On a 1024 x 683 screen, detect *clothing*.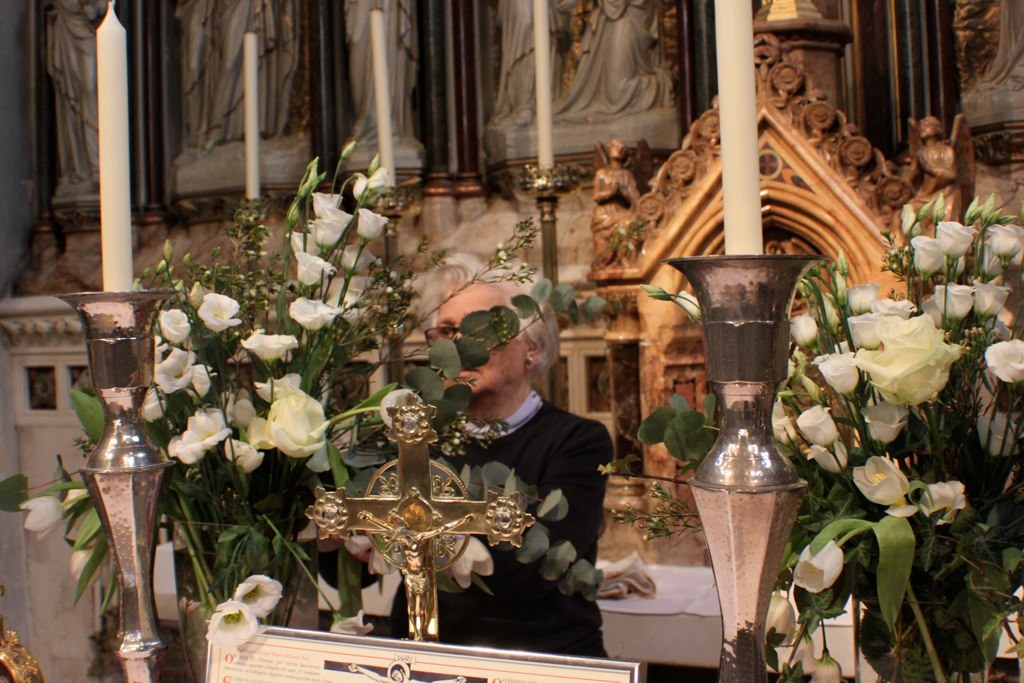
BBox(362, 411, 638, 653).
